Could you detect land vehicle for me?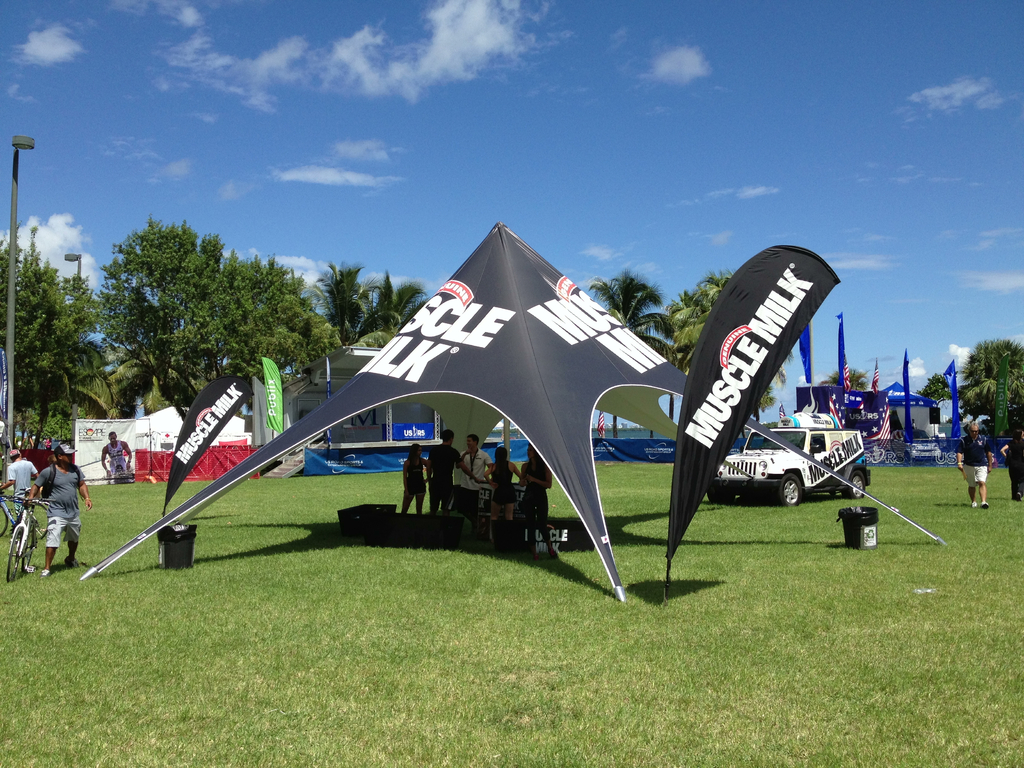
Detection result: rect(0, 484, 50, 536).
